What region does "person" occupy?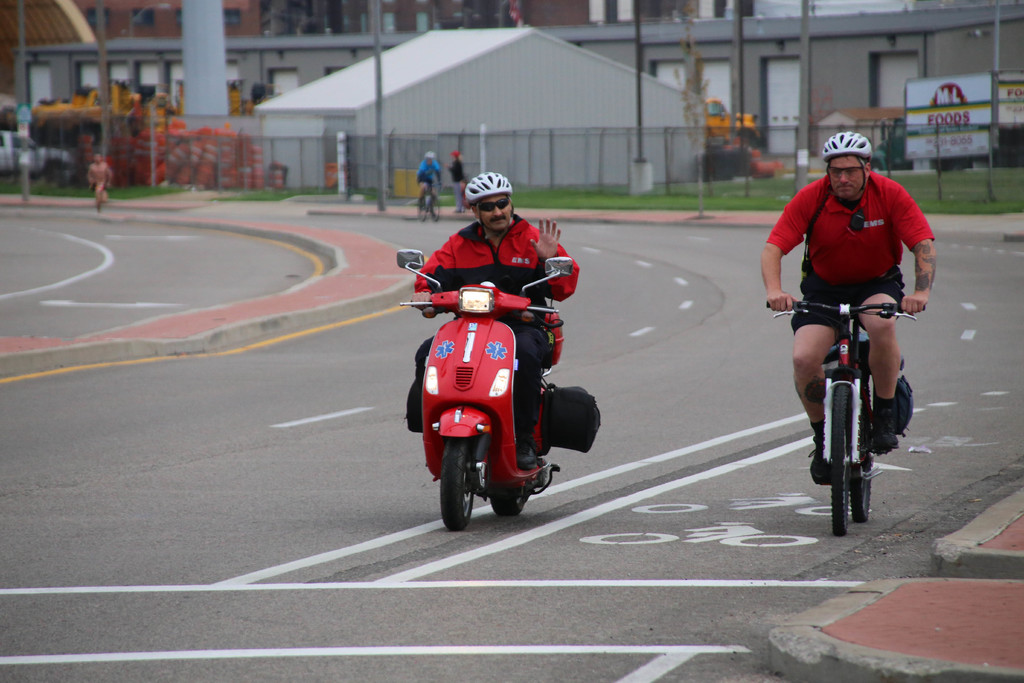
82, 149, 113, 208.
